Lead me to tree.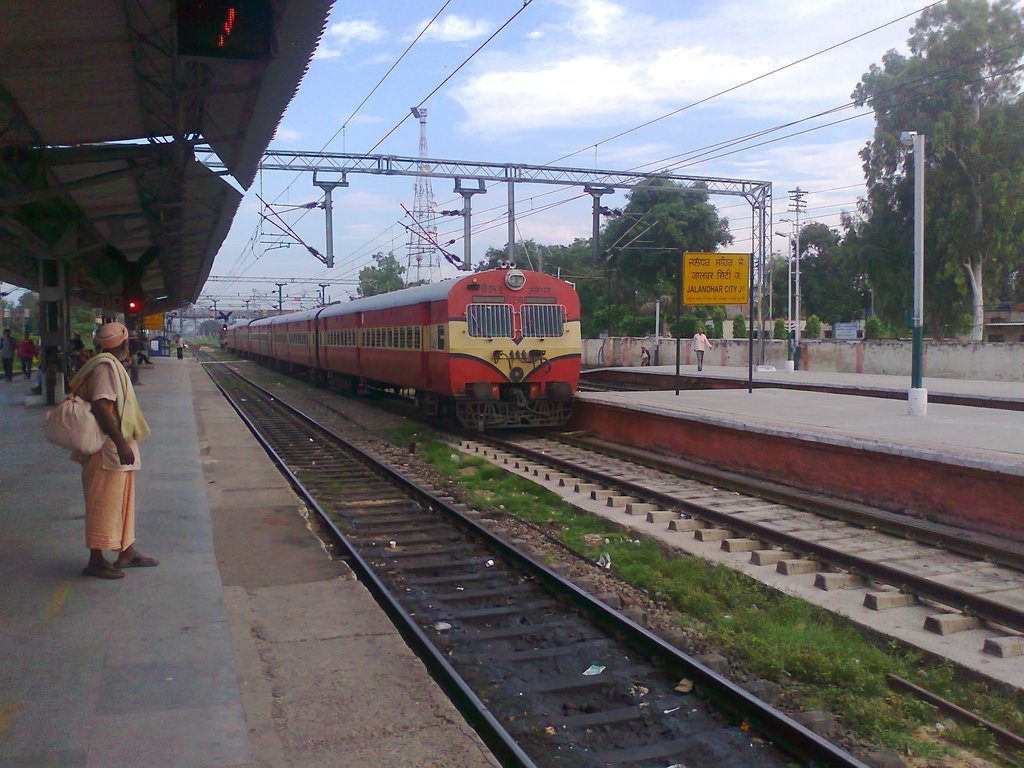
Lead to BBox(794, 0, 1023, 337).
